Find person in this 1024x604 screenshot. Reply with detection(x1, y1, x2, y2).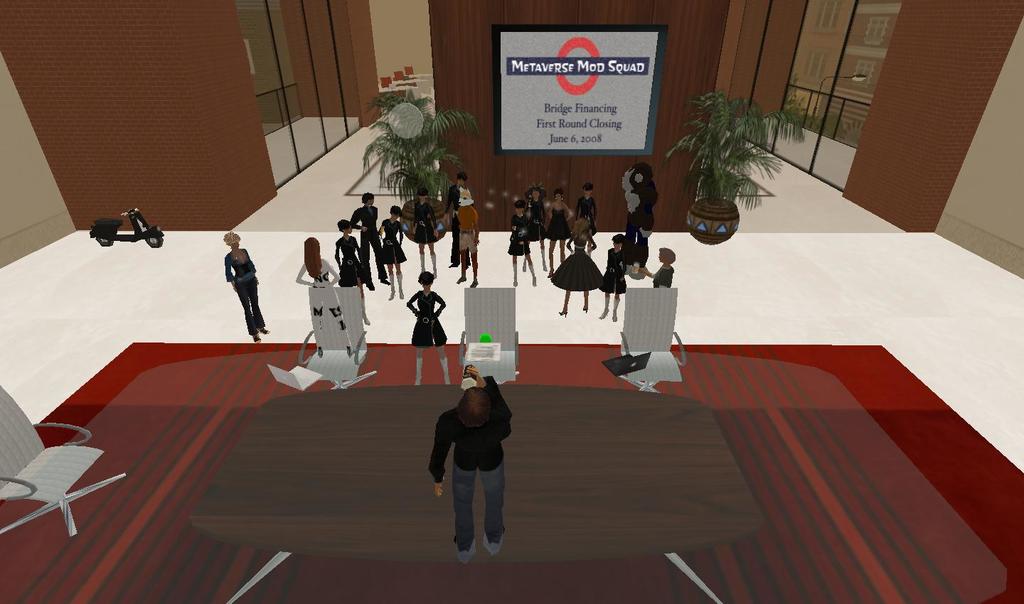
detection(412, 189, 439, 279).
